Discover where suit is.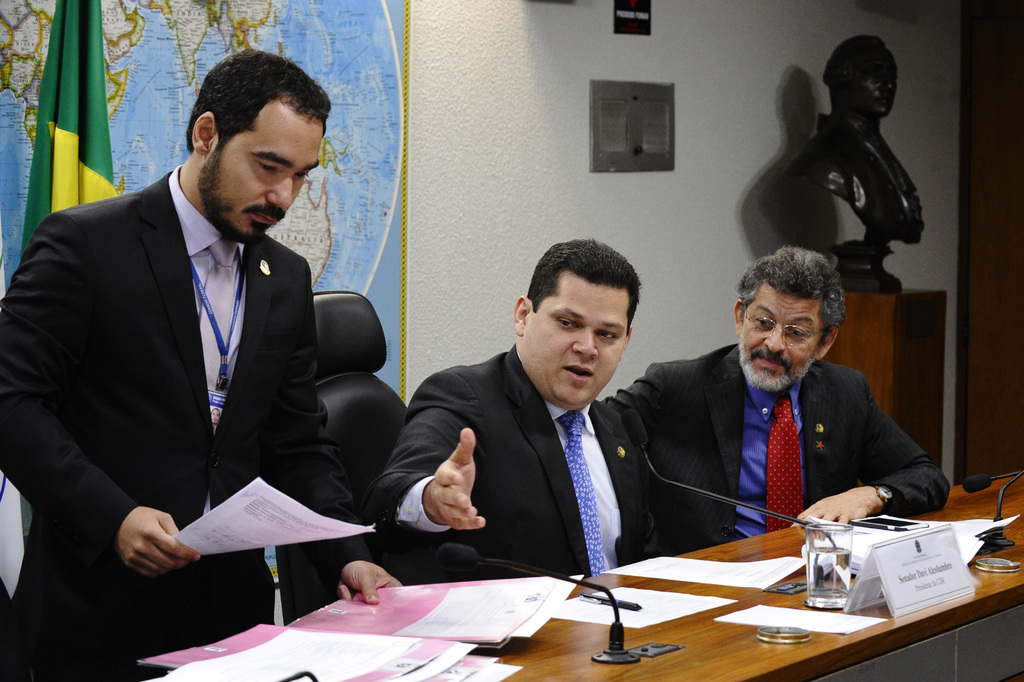
Discovered at box=[0, 168, 319, 681].
